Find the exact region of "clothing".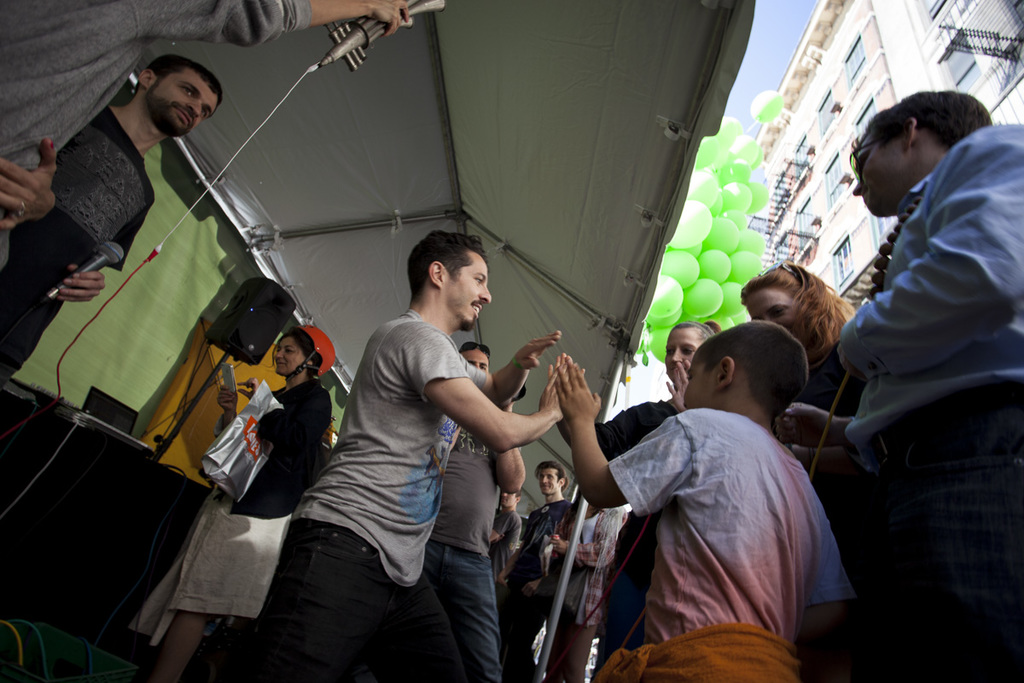
Exact region: l=838, t=124, r=1023, b=682.
